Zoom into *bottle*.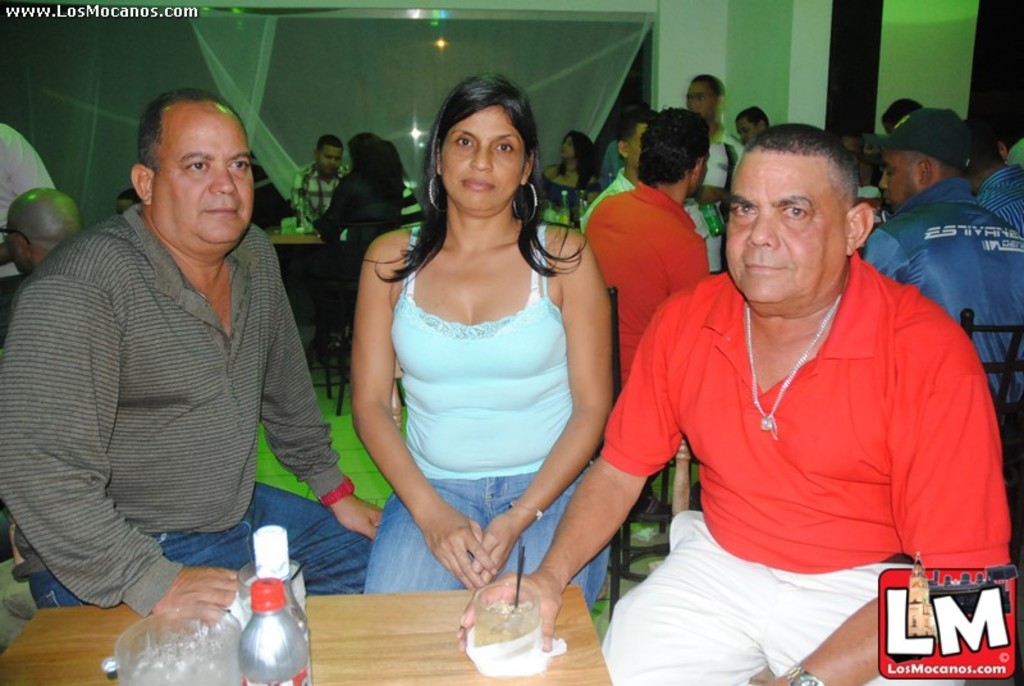
Zoom target: left=257, top=518, right=323, bottom=685.
